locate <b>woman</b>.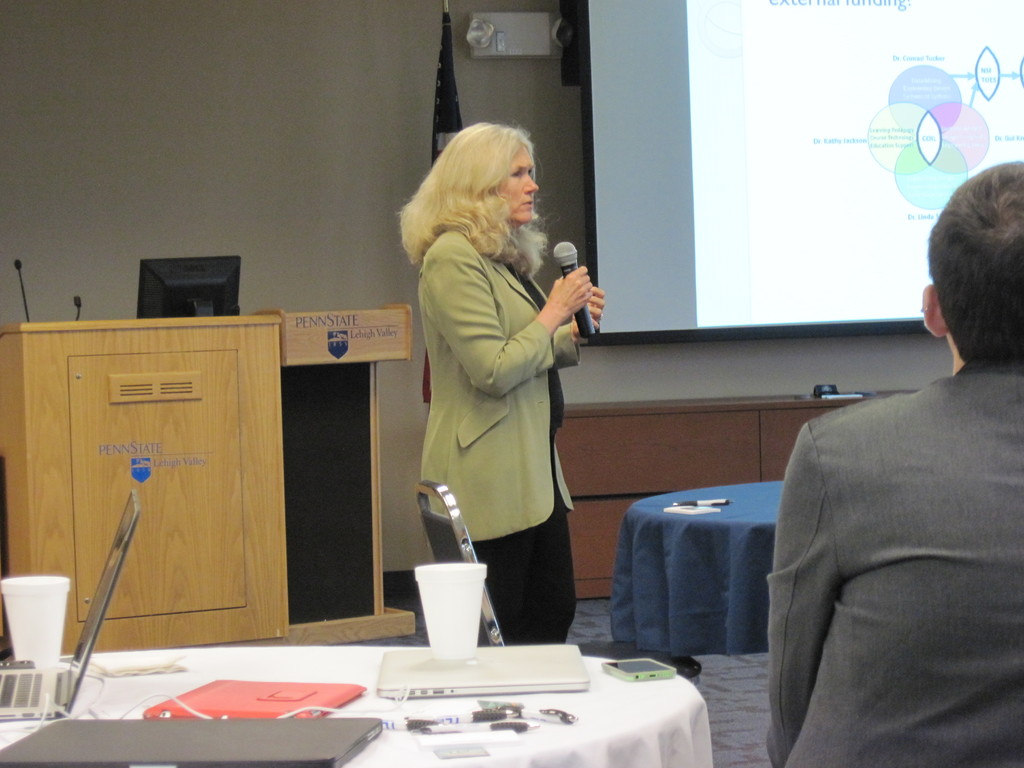
Bounding box: (399,125,595,673).
